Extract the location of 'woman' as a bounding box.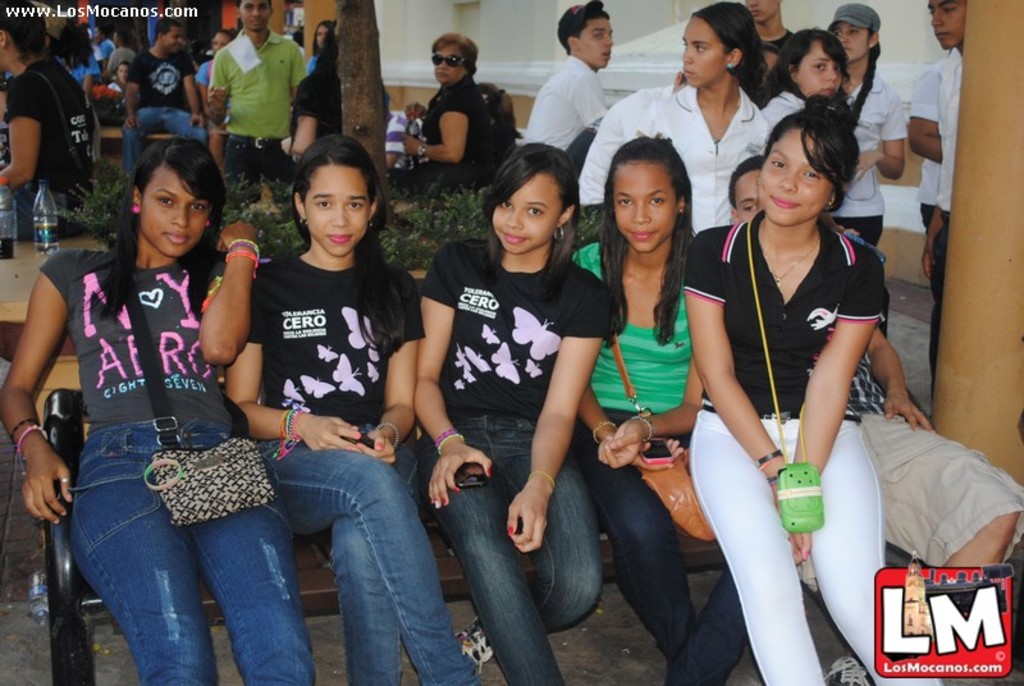
827:4:914:244.
